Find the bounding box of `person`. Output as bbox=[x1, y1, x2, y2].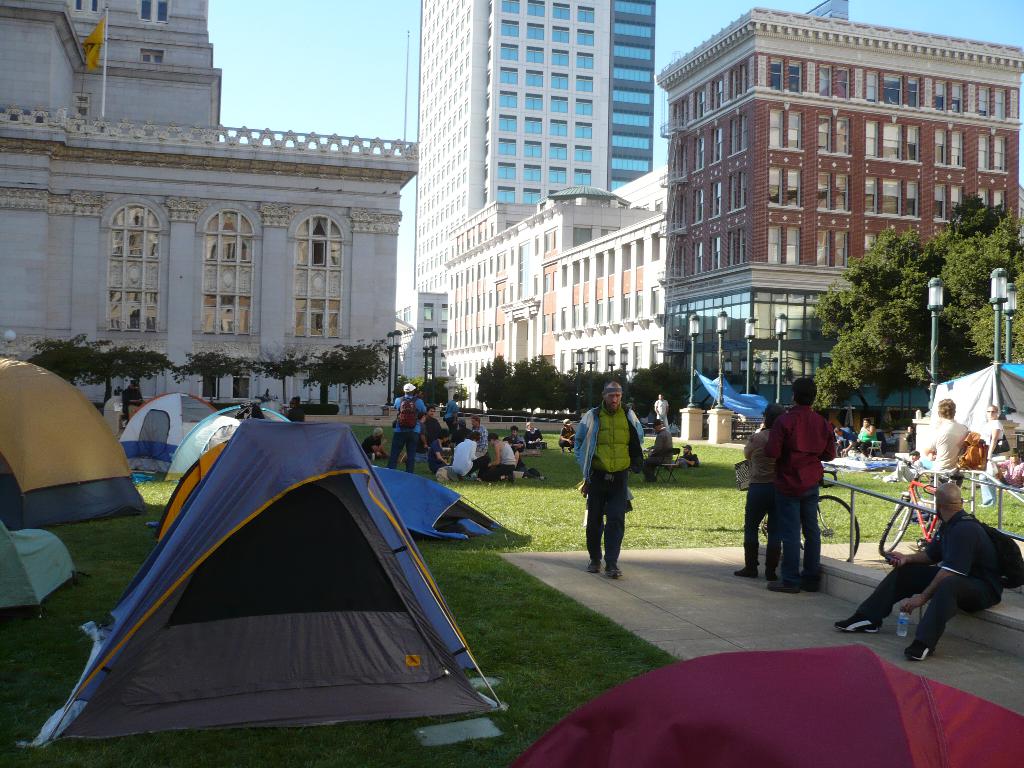
bbox=[361, 424, 389, 458].
